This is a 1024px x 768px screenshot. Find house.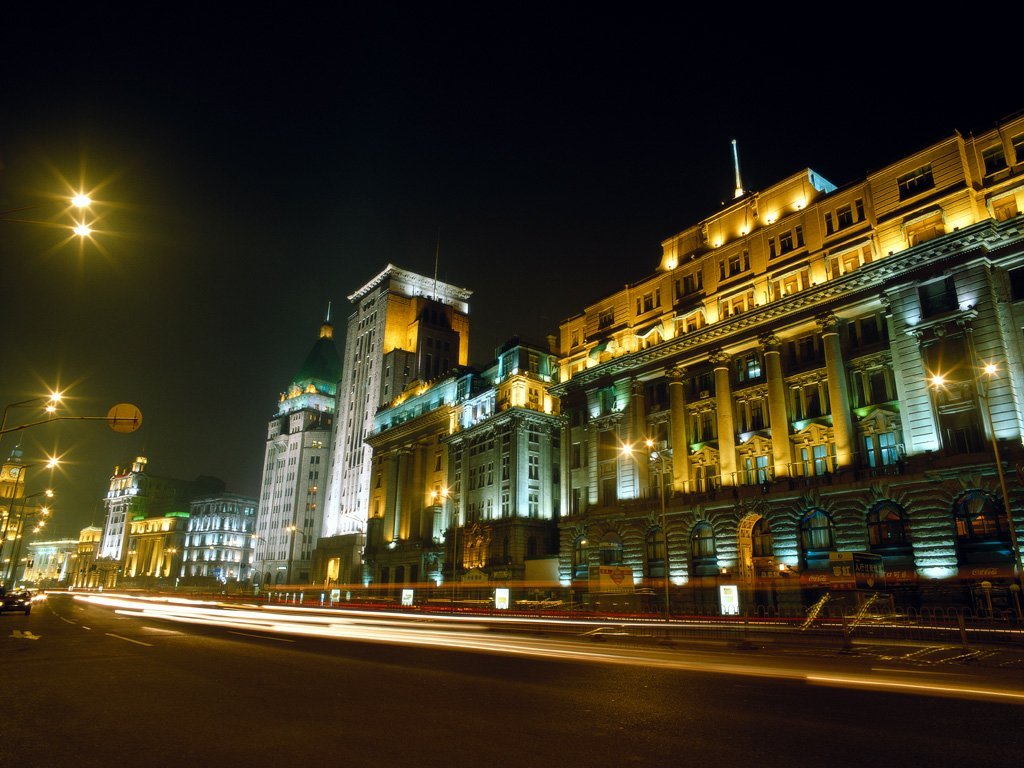
Bounding box: bbox=[98, 462, 233, 558].
